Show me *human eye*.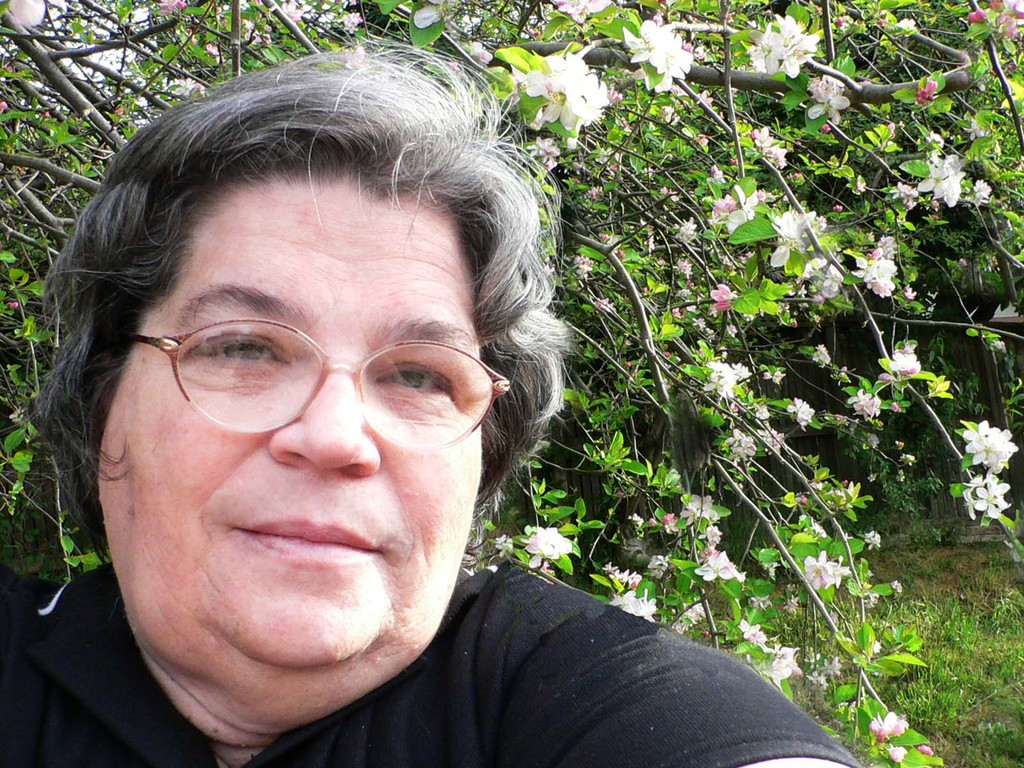
*human eye* is here: (353, 350, 462, 431).
